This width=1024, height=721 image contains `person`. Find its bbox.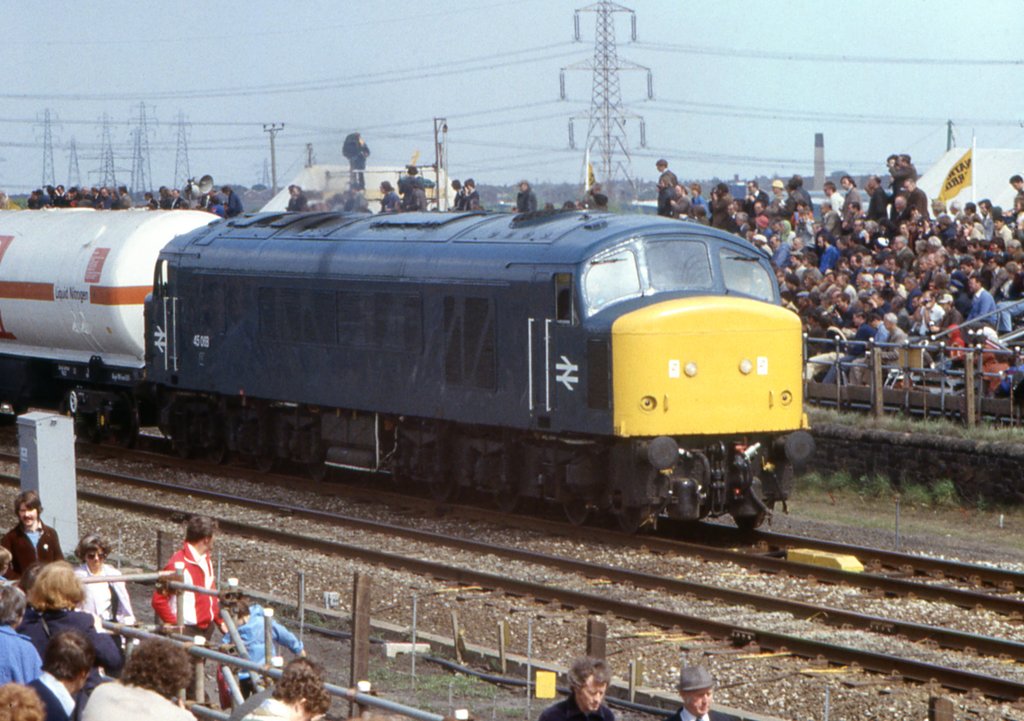
rect(516, 185, 539, 211).
